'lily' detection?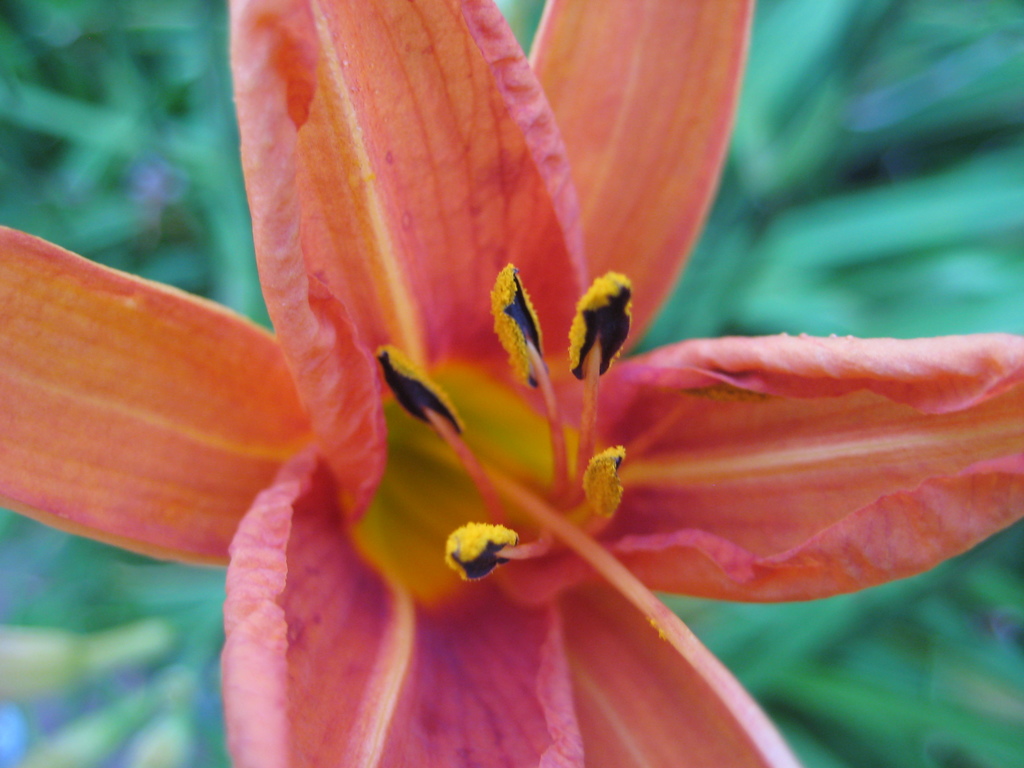
region(0, 0, 1023, 767)
